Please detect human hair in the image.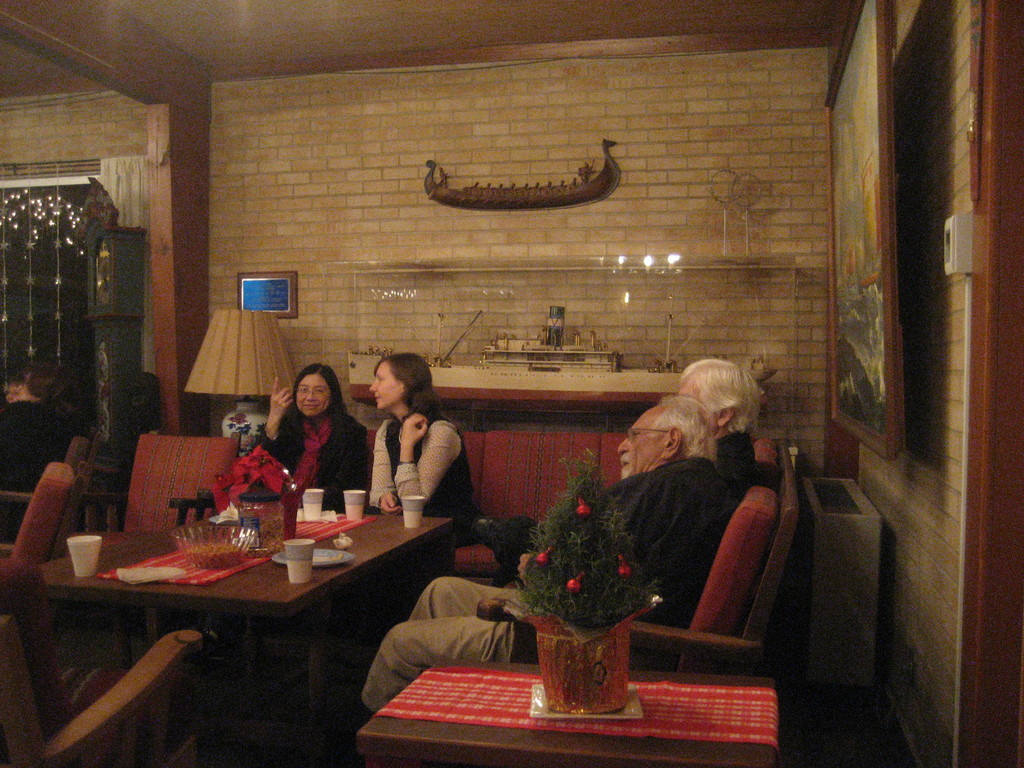
crop(269, 364, 343, 463).
